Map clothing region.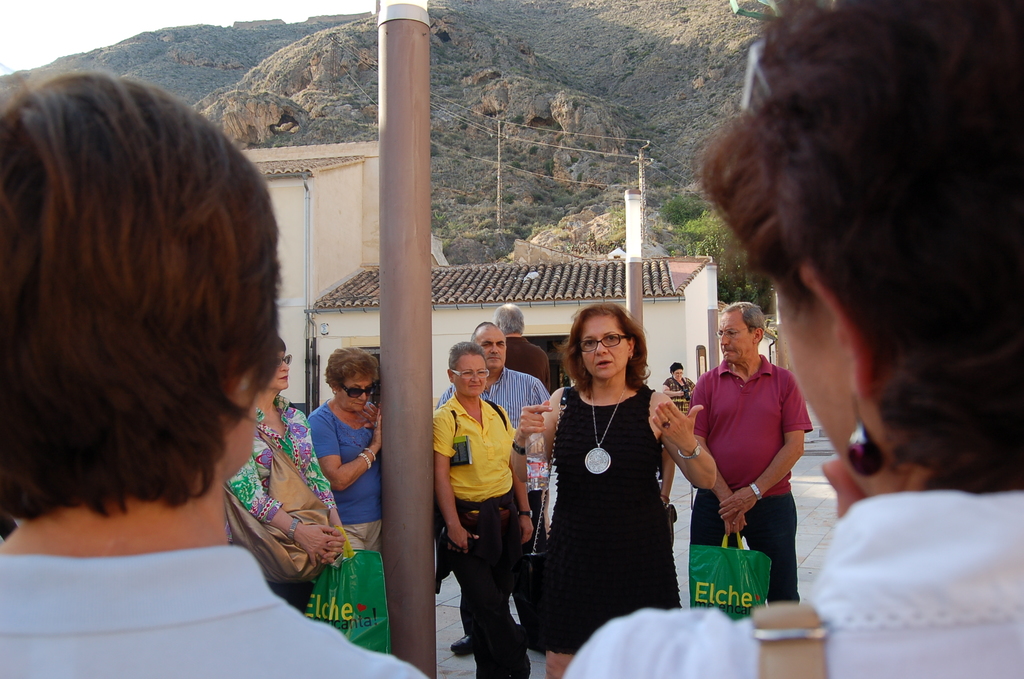
Mapped to BBox(505, 337, 550, 389).
